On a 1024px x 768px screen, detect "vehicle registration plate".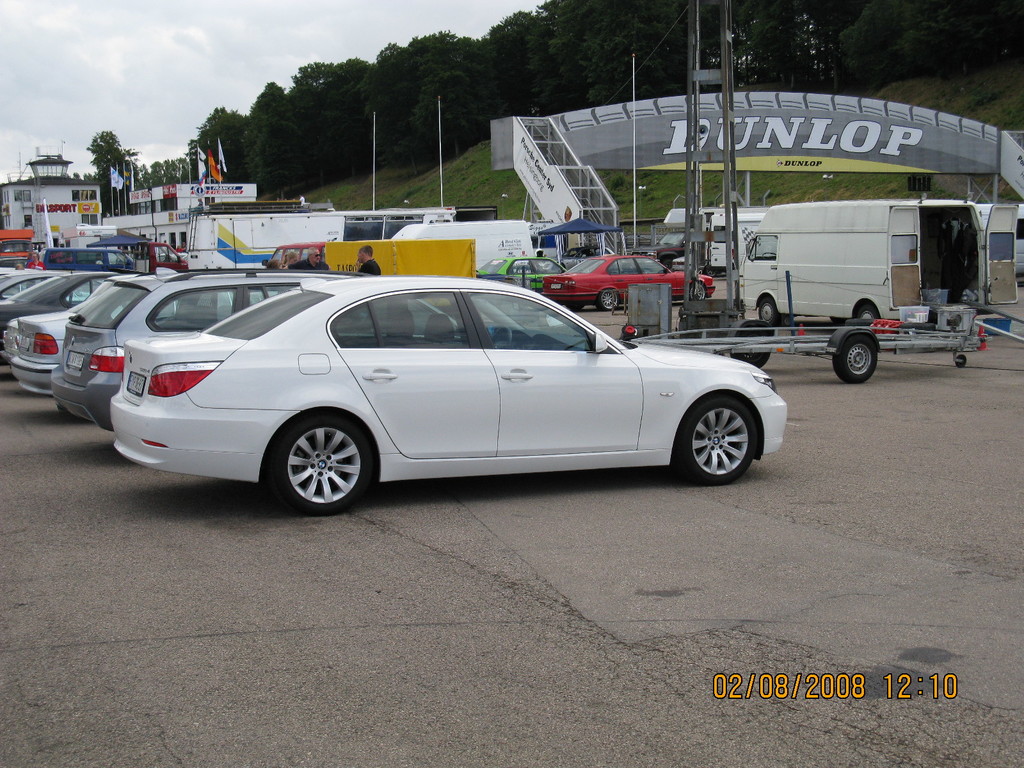
bbox=[65, 349, 86, 367].
